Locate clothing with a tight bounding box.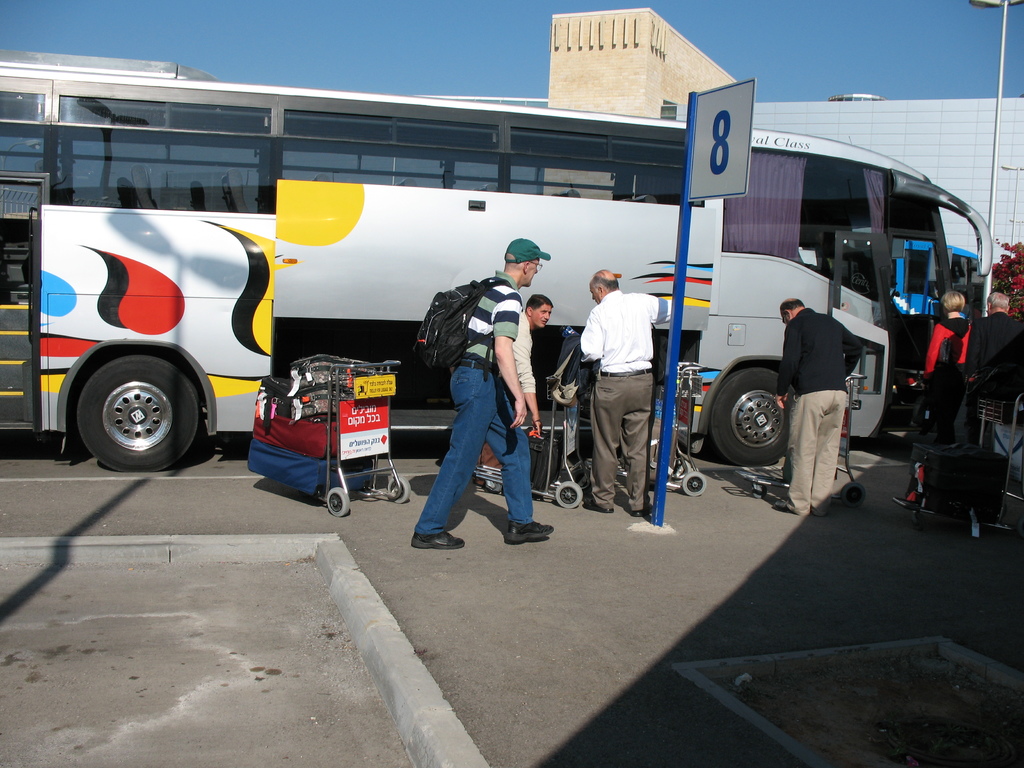
{"left": 776, "top": 308, "right": 862, "bottom": 516}.
